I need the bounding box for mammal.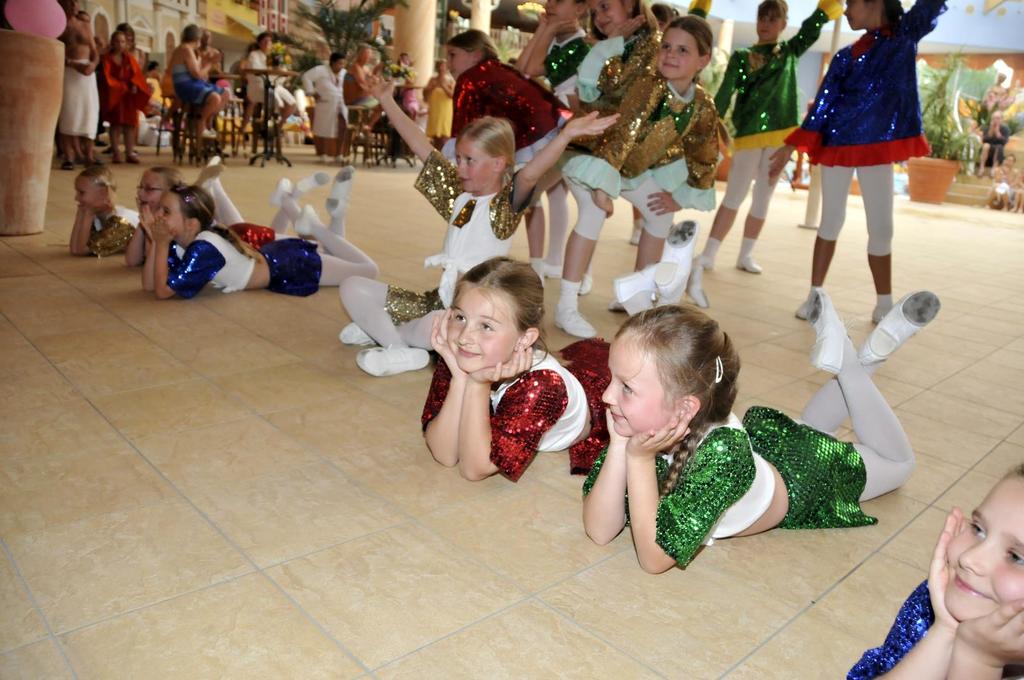
Here it is: x1=840 y1=457 x2=1023 y2=679.
